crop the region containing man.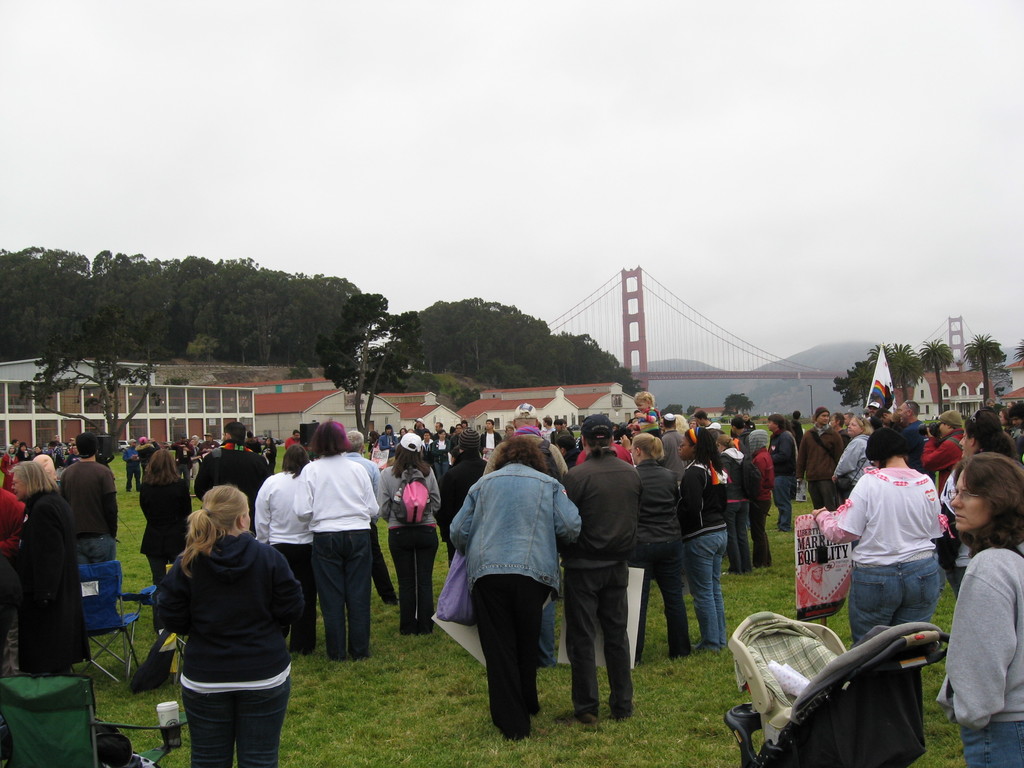
Crop region: 657,406,685,476.
